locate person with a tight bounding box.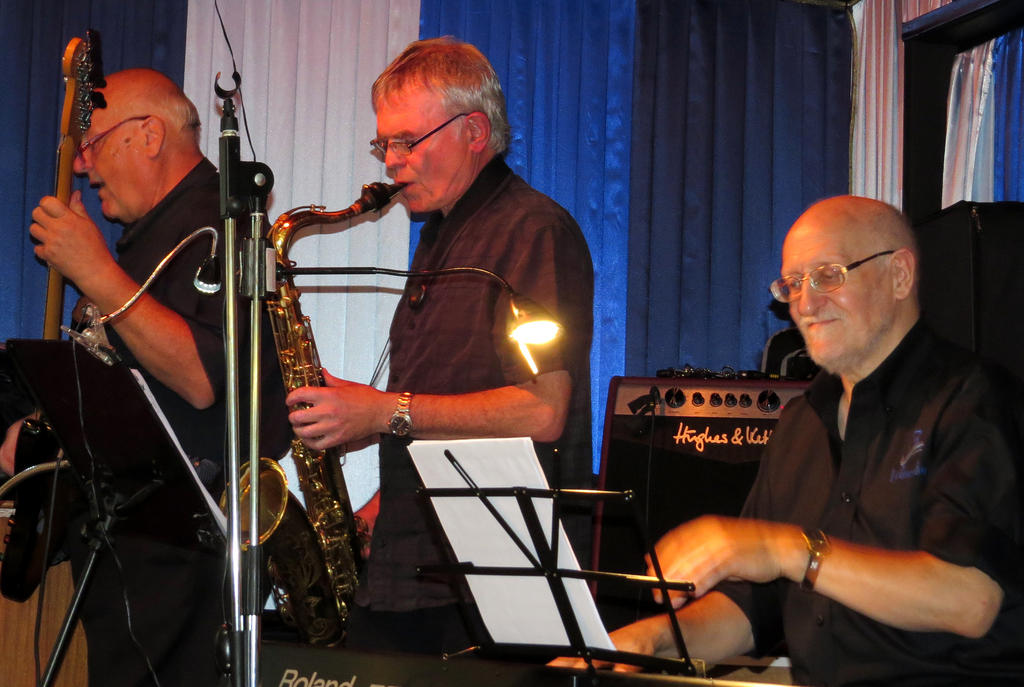
region(289, 34, 589, 683).
